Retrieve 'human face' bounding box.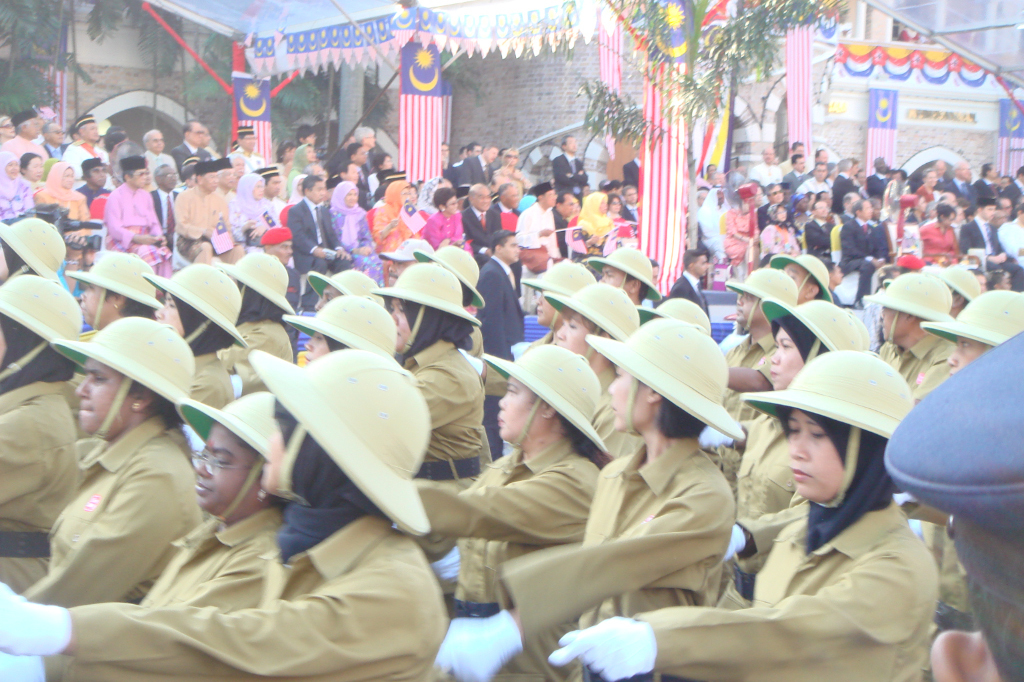
Bounding box: 993,177,1001,185.
